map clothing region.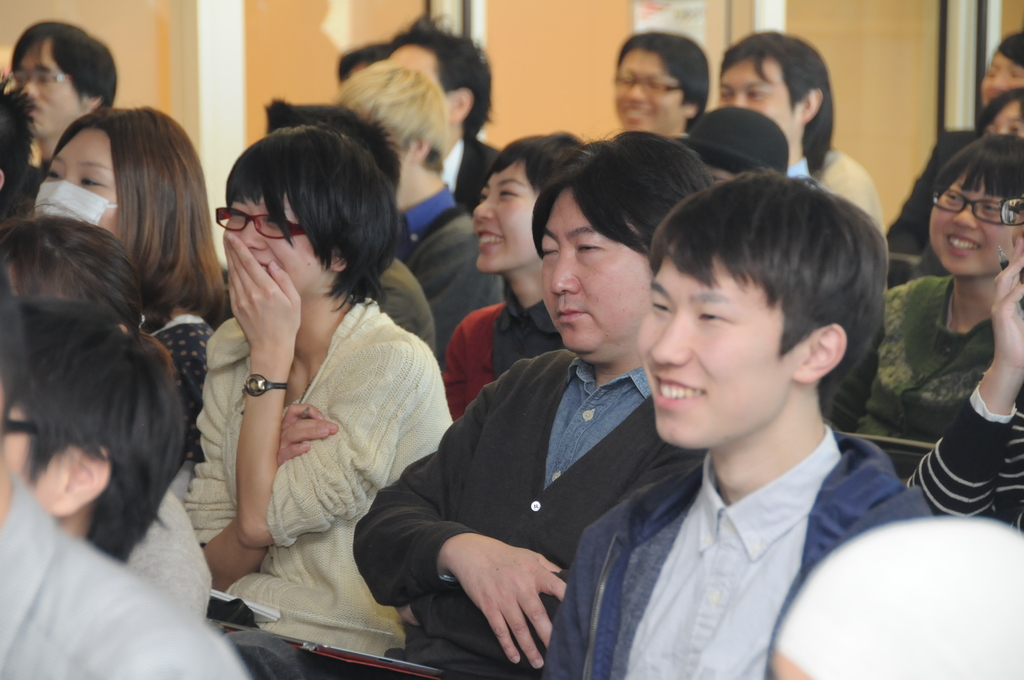
Mapped to bbox=(1, 160, 39, 226).
